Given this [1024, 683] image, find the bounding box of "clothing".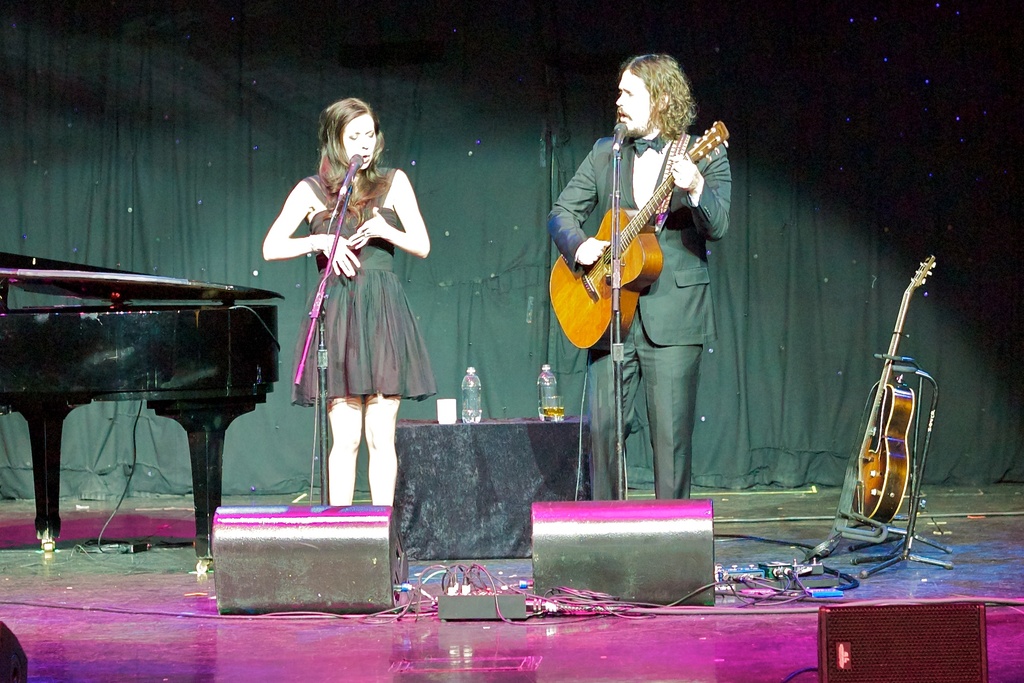
pyautogui.locateOnScreen(551, 125, 733, 501).
